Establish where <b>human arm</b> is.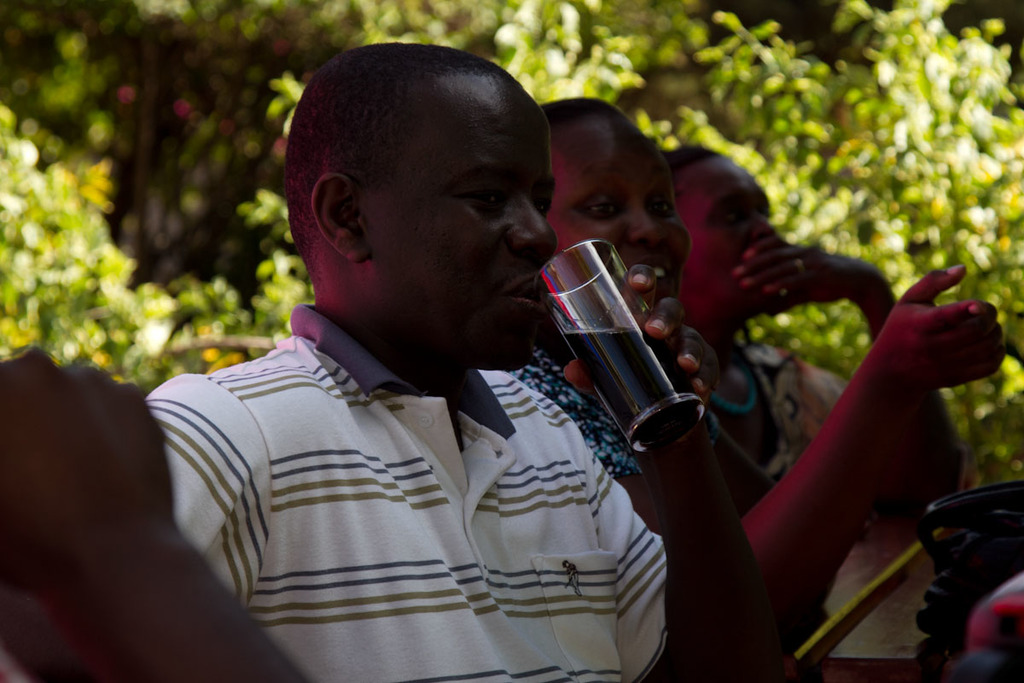
Established at [left=0, top=331, right=360, bottom=682].
